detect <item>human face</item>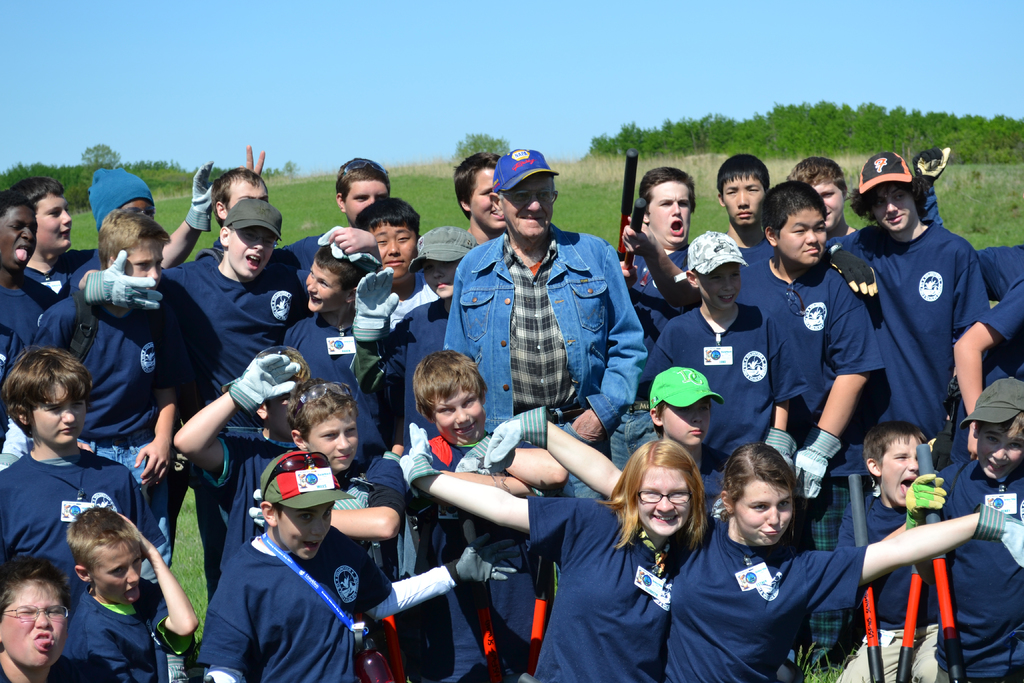
bbox=[344, 177, 389, 225]
